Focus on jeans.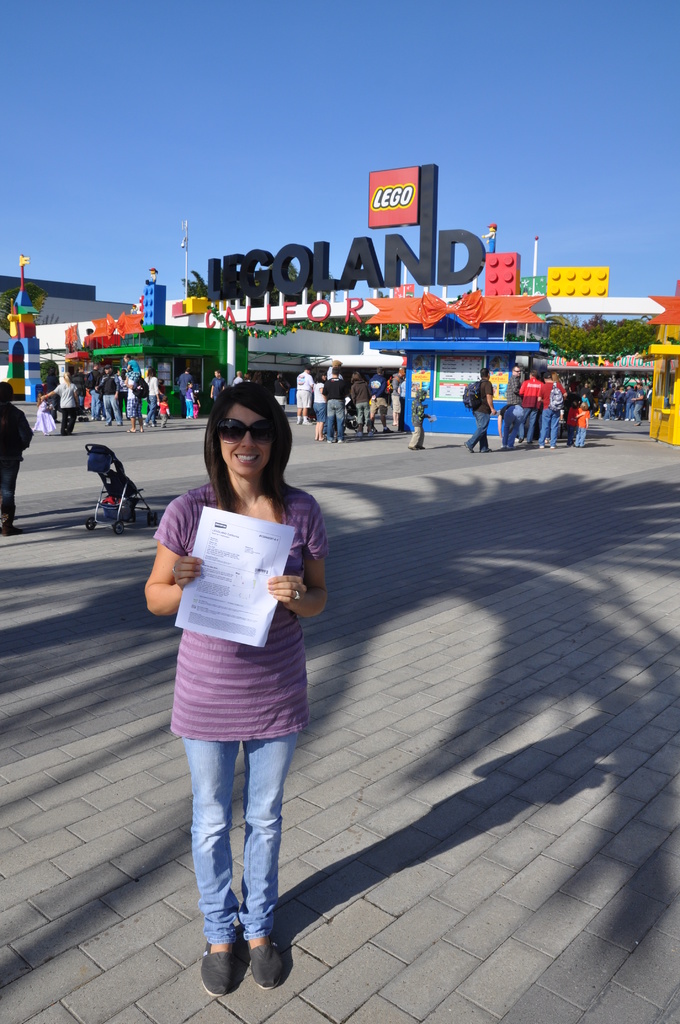
Focused at rect(469, 407, 490, 444).
